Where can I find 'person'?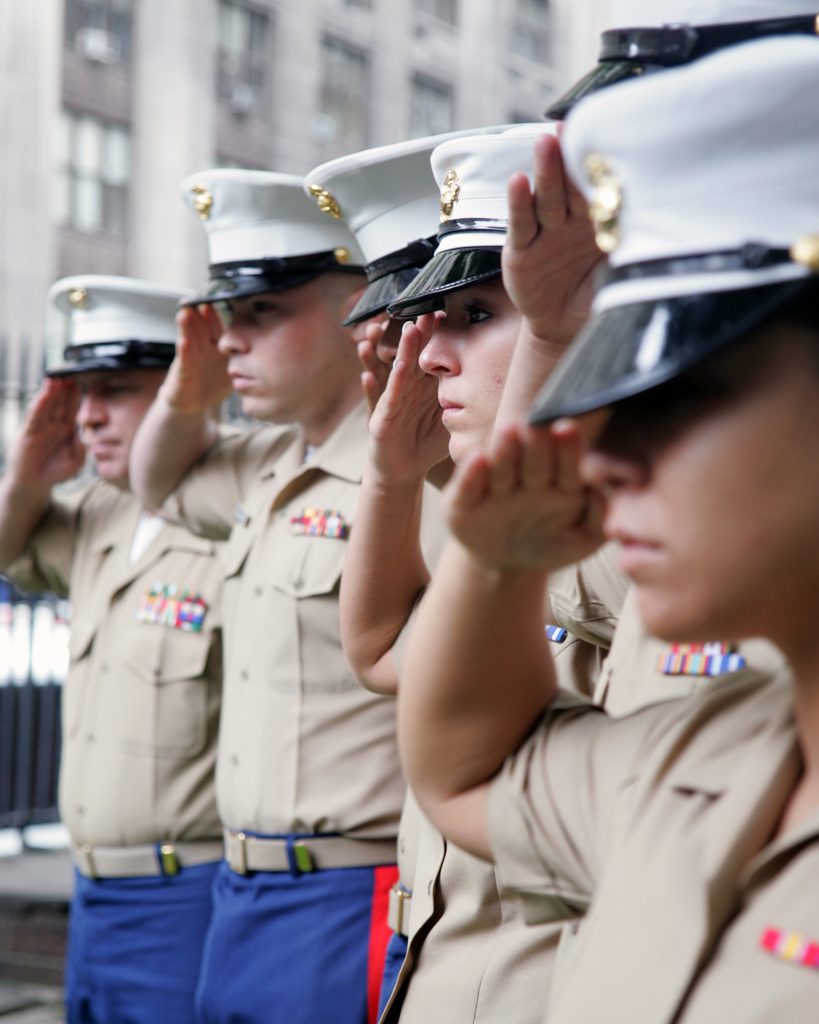
You can find it at [x1=0, y1=280, x2=221, y2=1023].
